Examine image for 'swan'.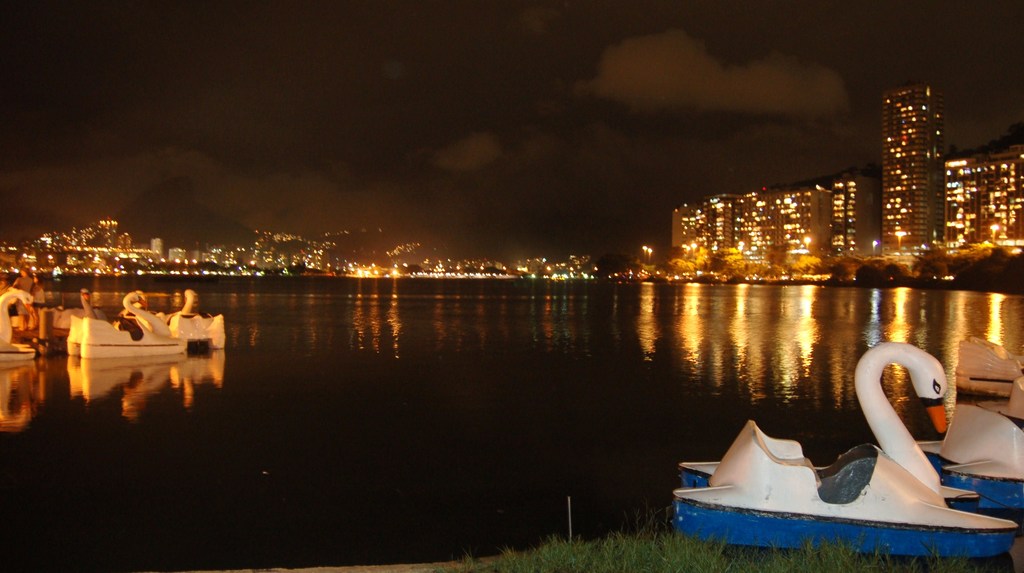
Examination result: bbox=(696, 332, 979, 535).
